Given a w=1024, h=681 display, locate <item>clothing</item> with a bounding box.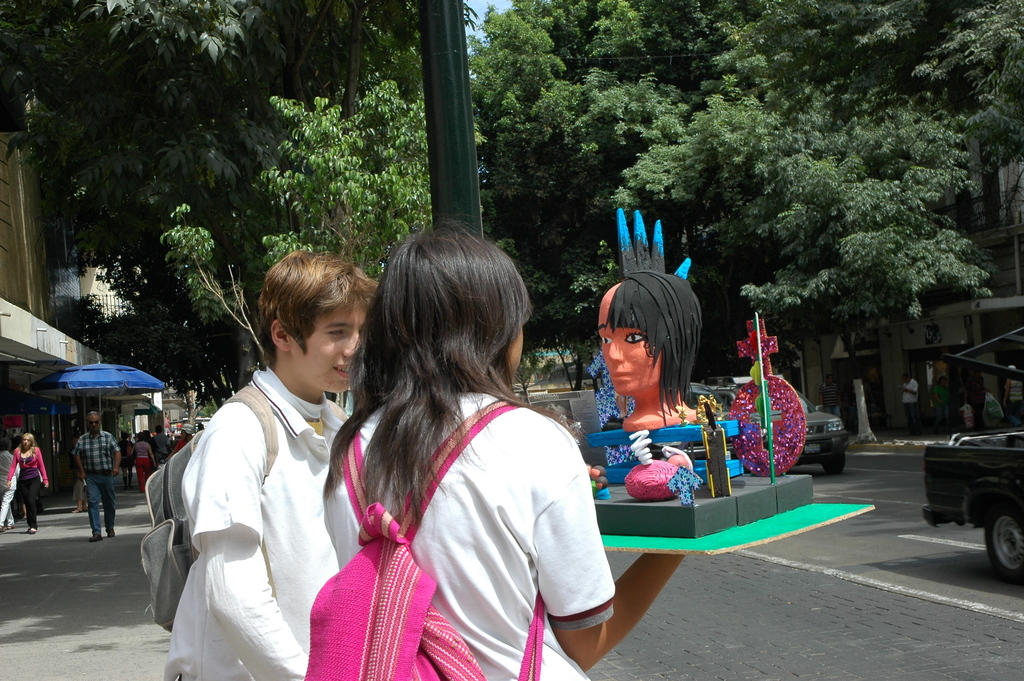
Located: (left=73, top=429, right=115, bottom=530).
